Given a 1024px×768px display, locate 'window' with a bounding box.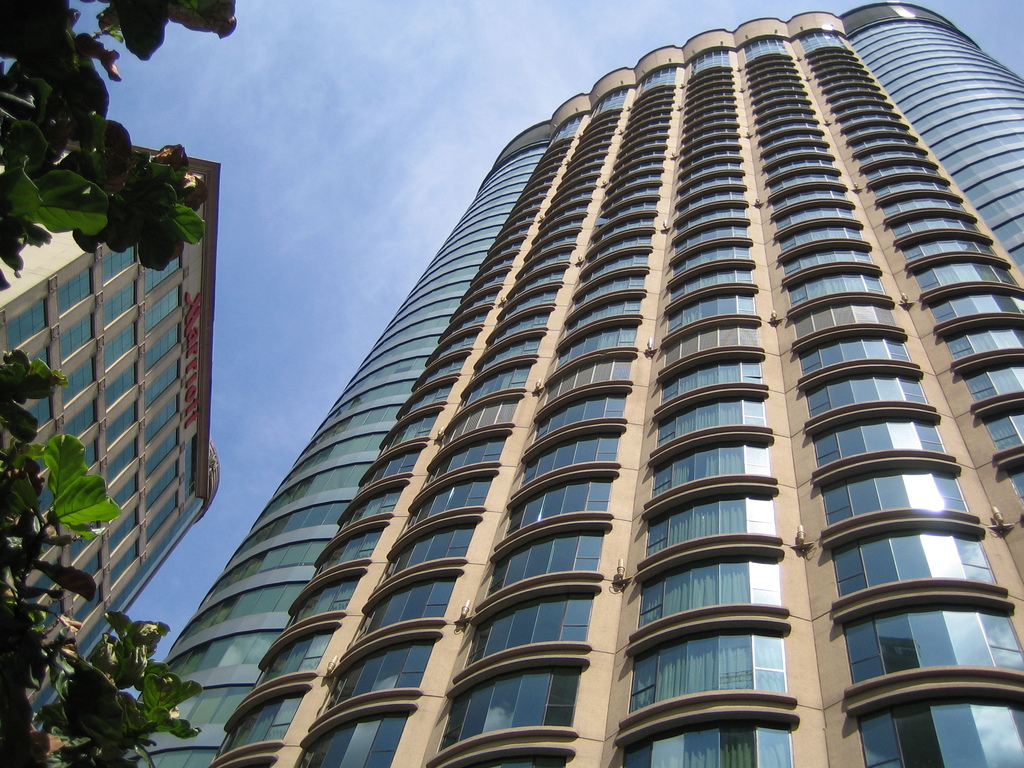
Located: [809,465,975,537].
